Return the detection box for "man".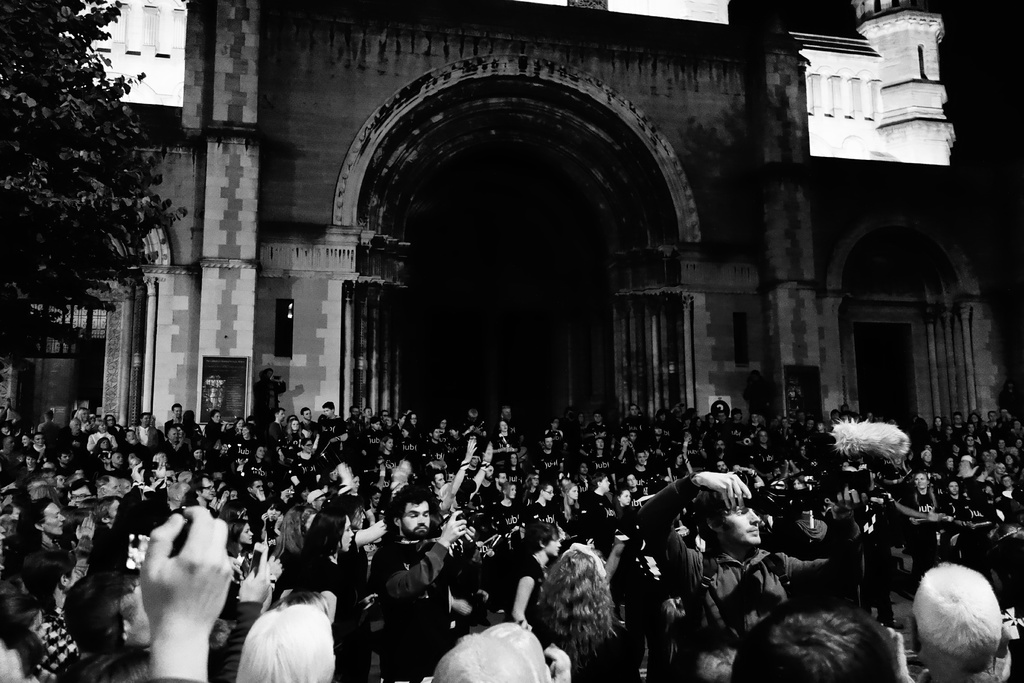
926 444 932 450.
